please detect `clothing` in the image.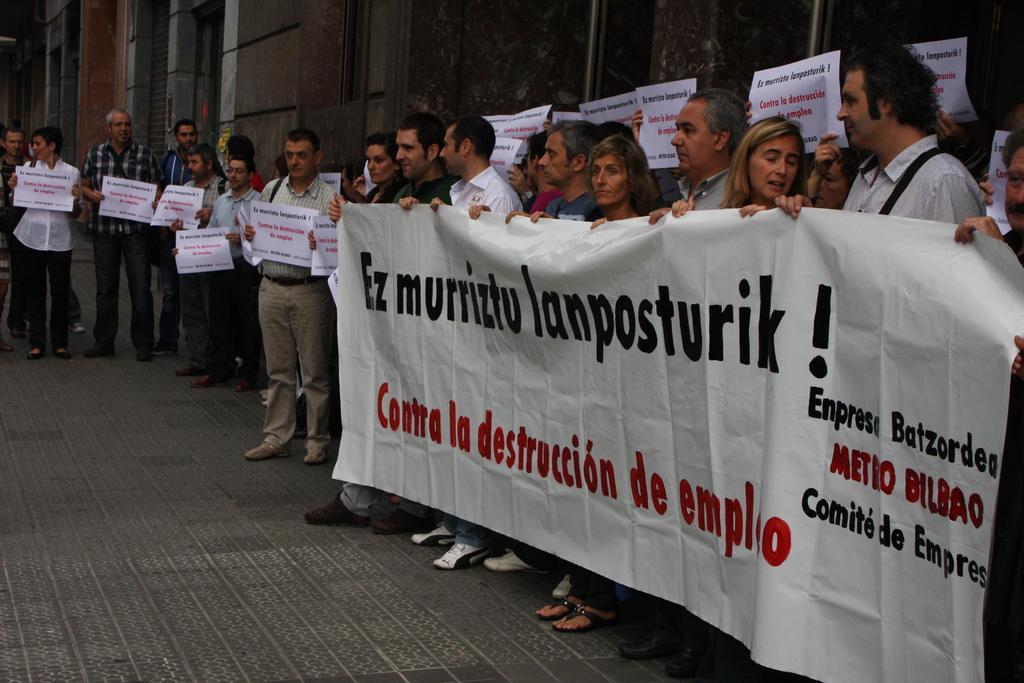
locate(252, 168, 336, 450).
